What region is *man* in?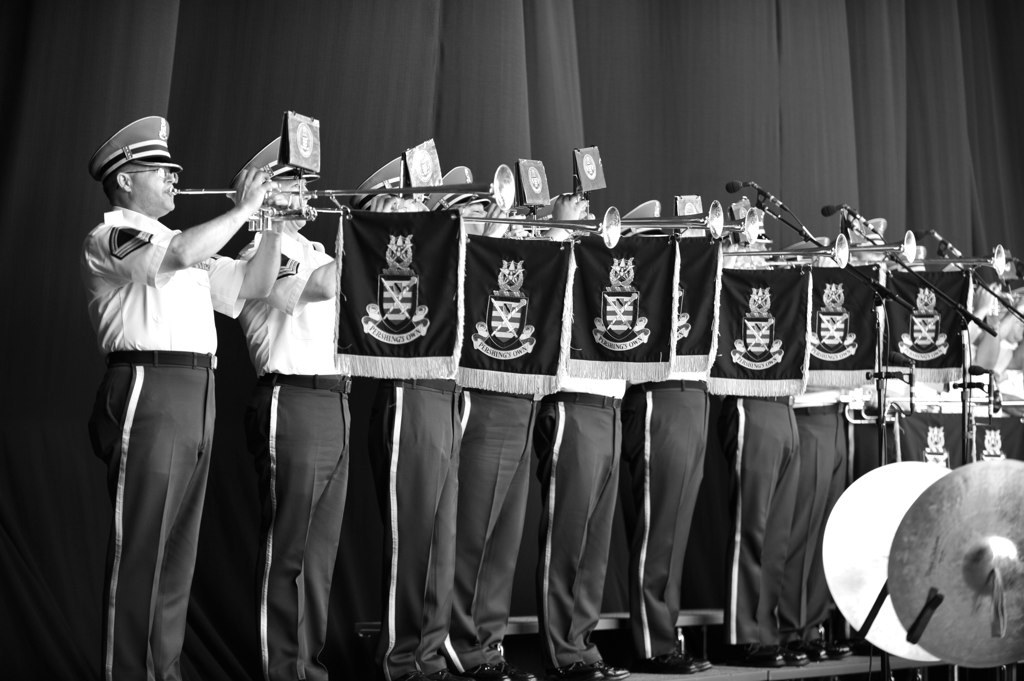
x1=231 y1=136 x2=373 y2=679.
